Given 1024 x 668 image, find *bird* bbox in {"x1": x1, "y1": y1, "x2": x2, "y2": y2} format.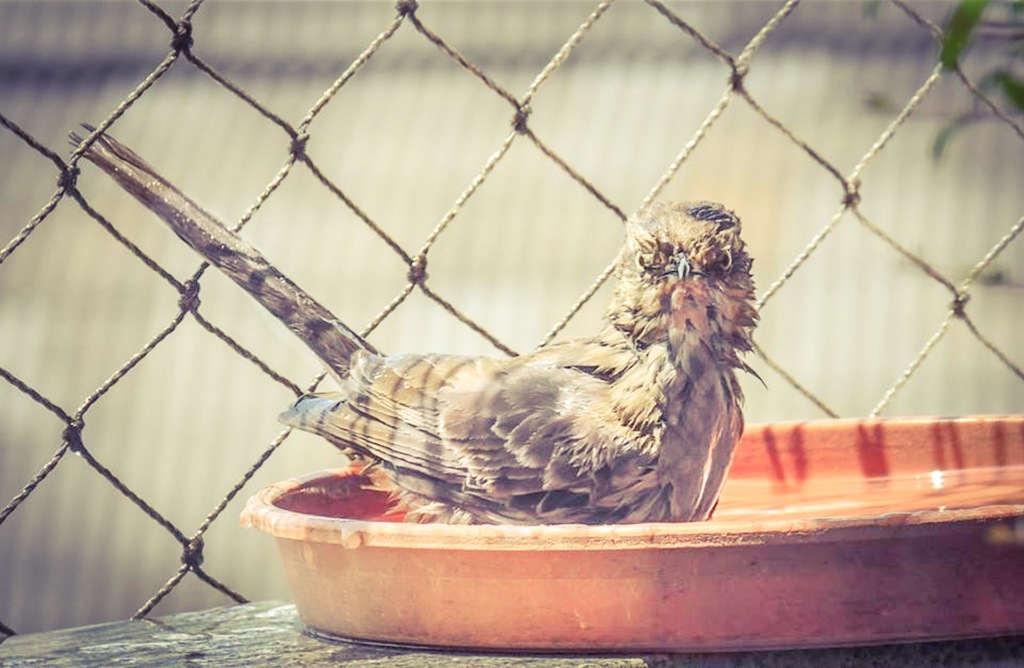
{"x1": 66, "y1": 119, "x2": 756, "y2": 528}.
